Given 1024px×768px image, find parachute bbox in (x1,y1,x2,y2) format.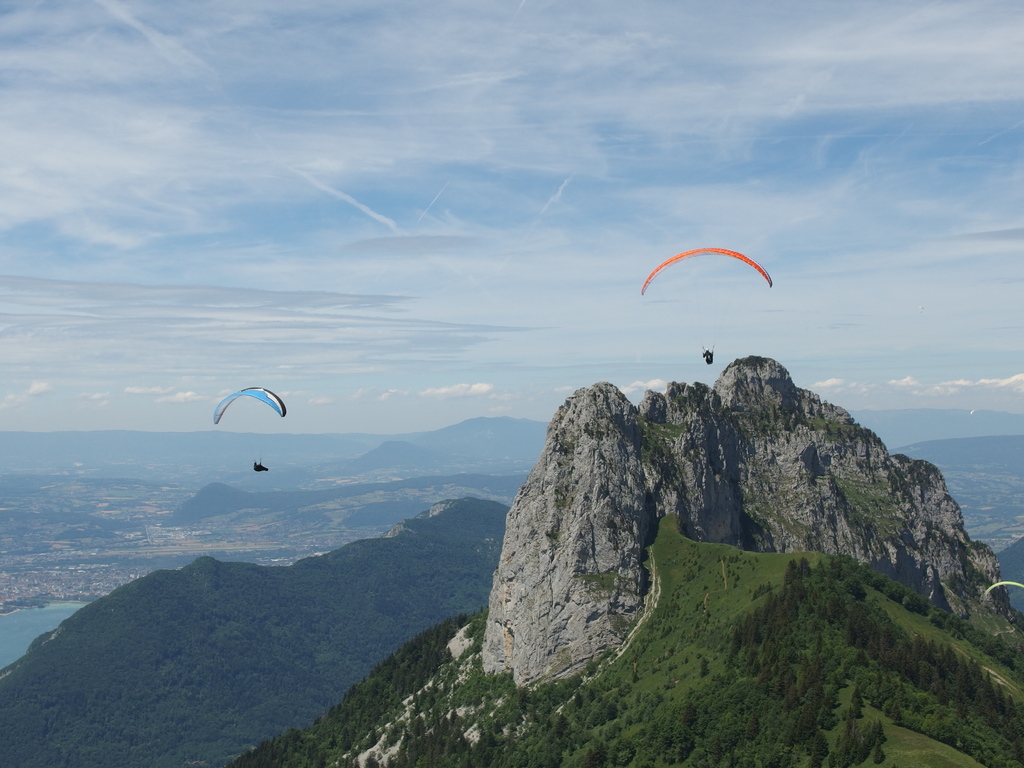
(641,241,775,381).
